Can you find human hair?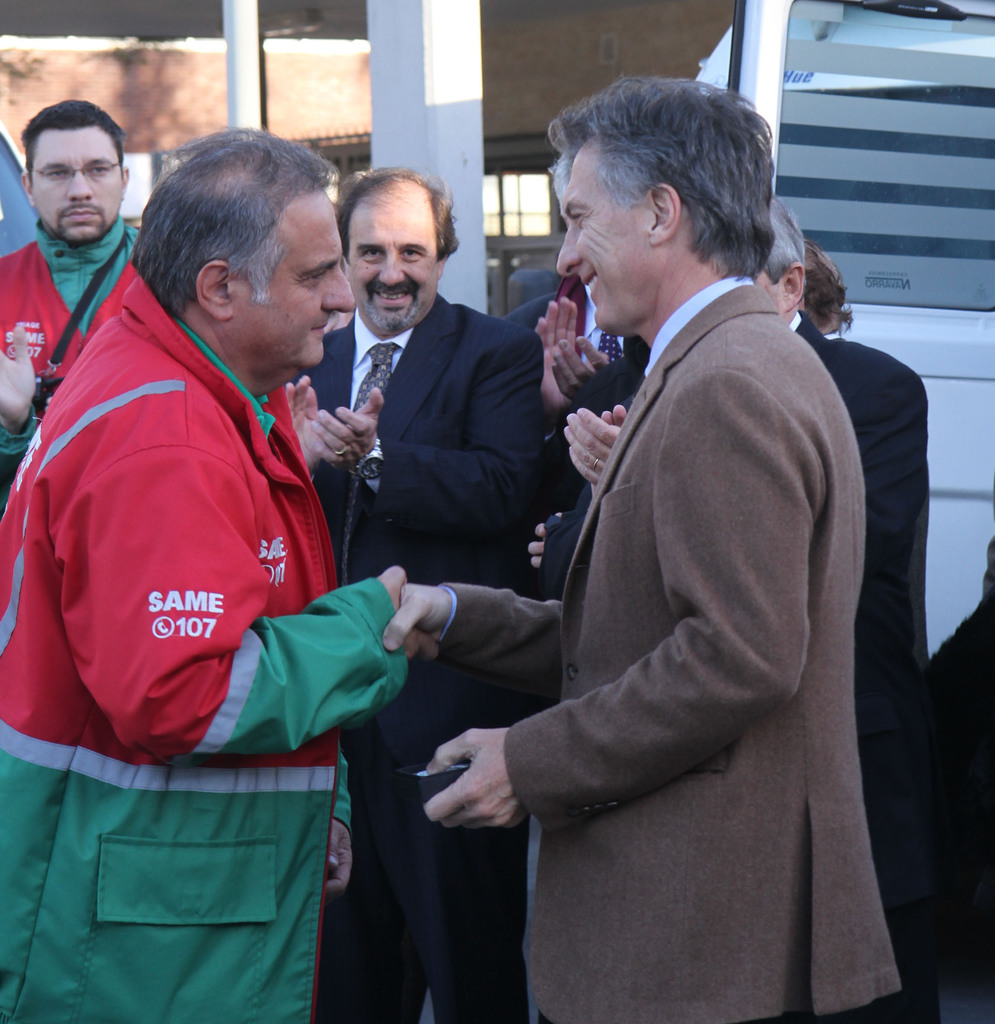
Yes, bounding box: [left=552, top=67, right=806, bottom=307].
